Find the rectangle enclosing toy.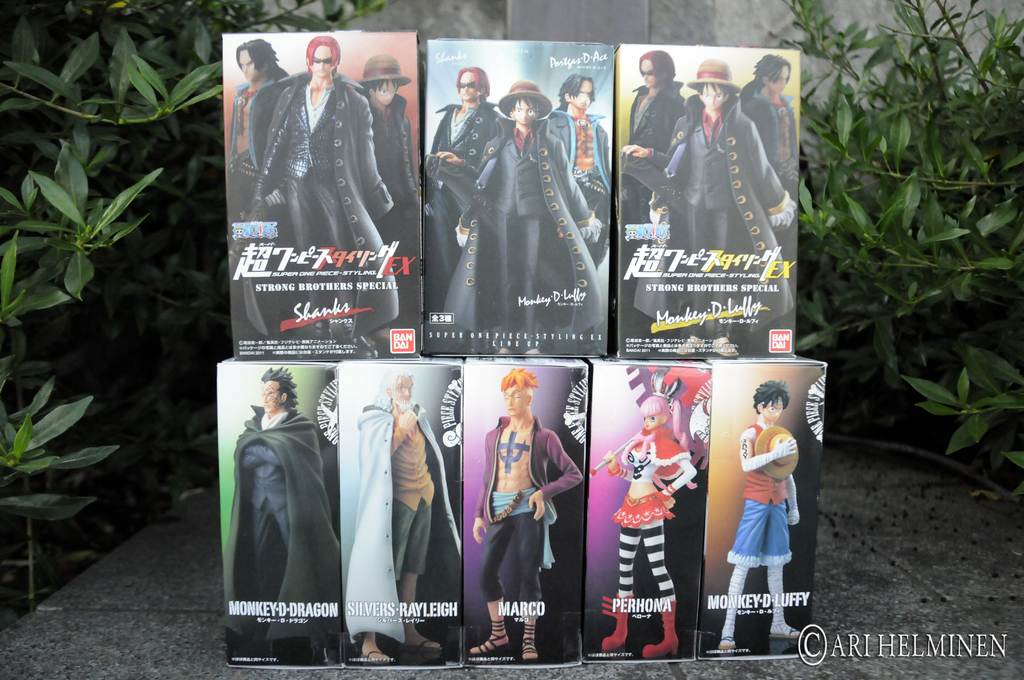
717, 379, 801, 651.
